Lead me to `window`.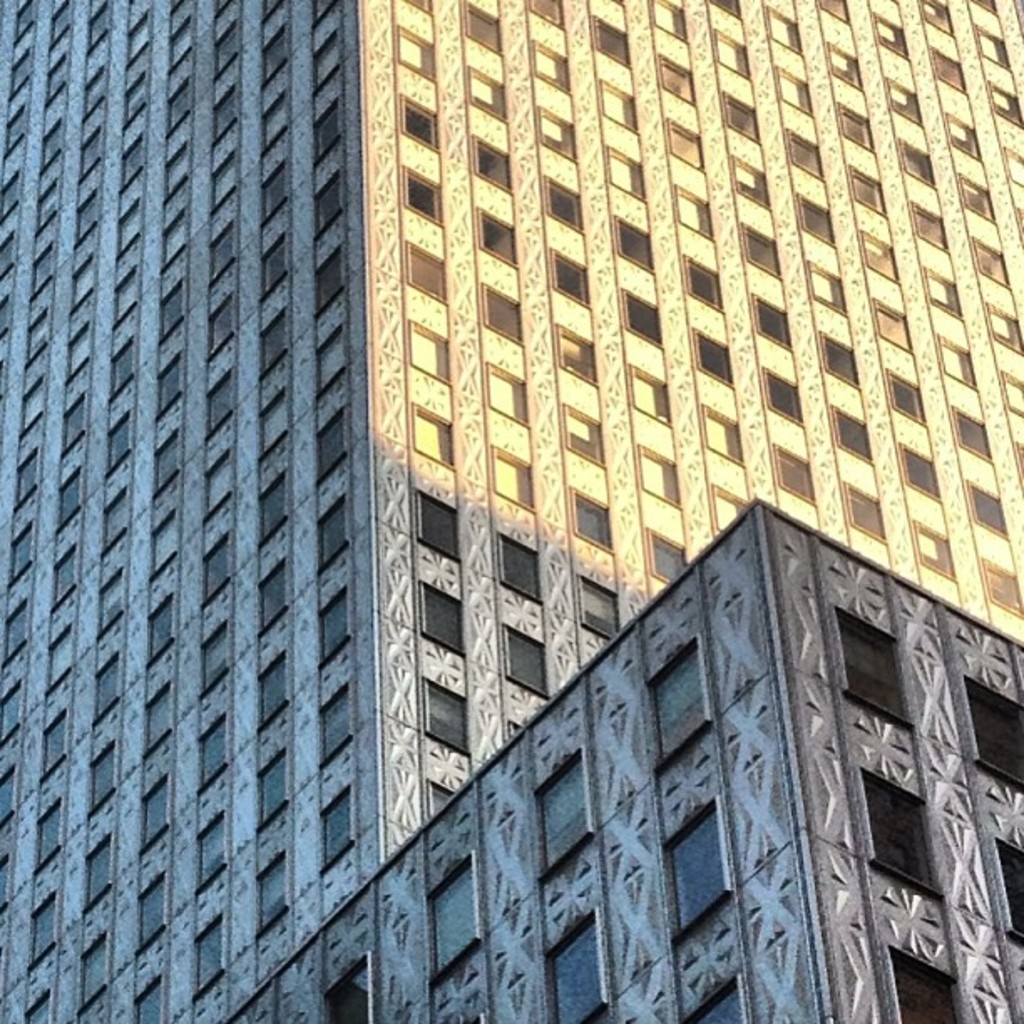
Lead to 64/392/85/450.
